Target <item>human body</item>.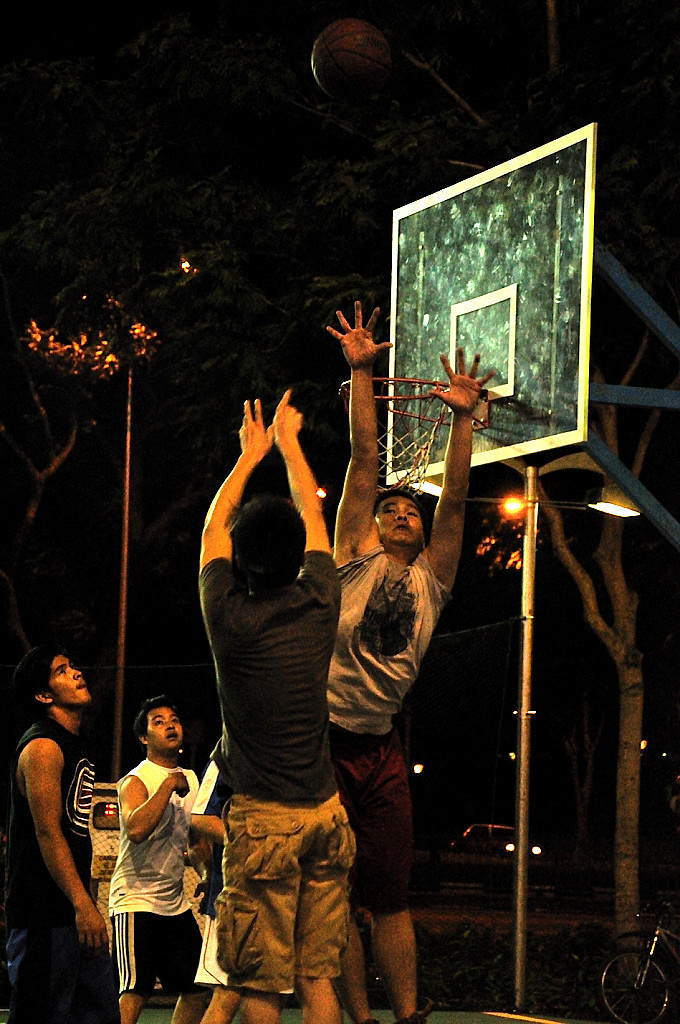
Target region: 181 372 340 1023.
